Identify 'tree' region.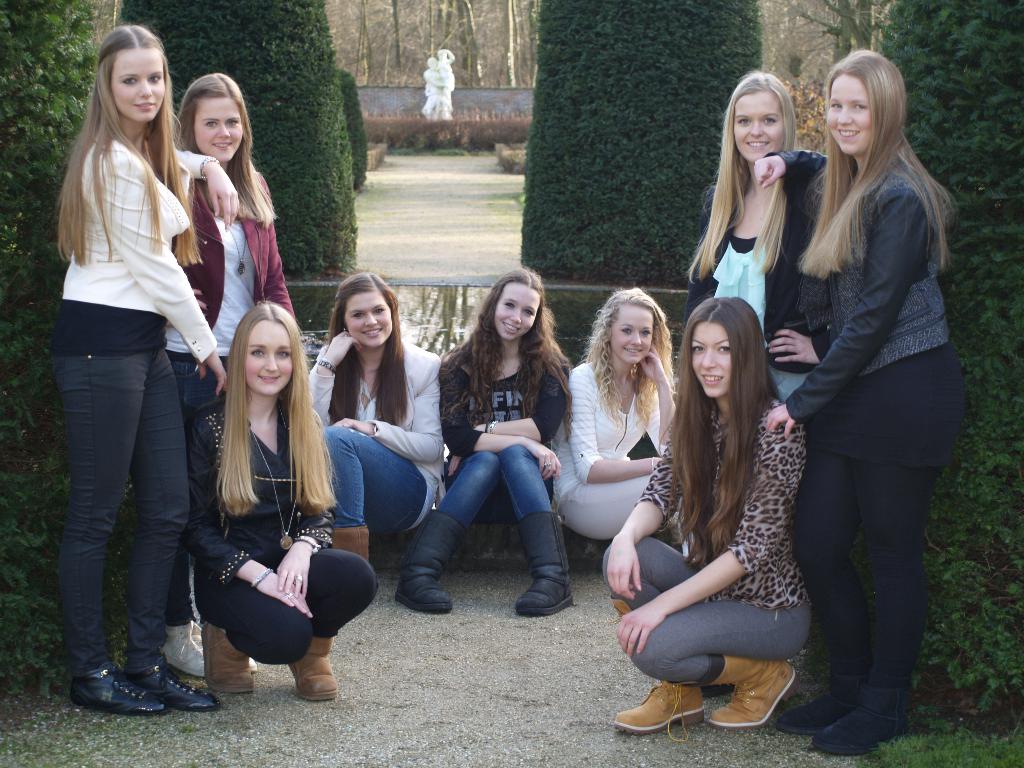
Region: [115,2,362,328].
